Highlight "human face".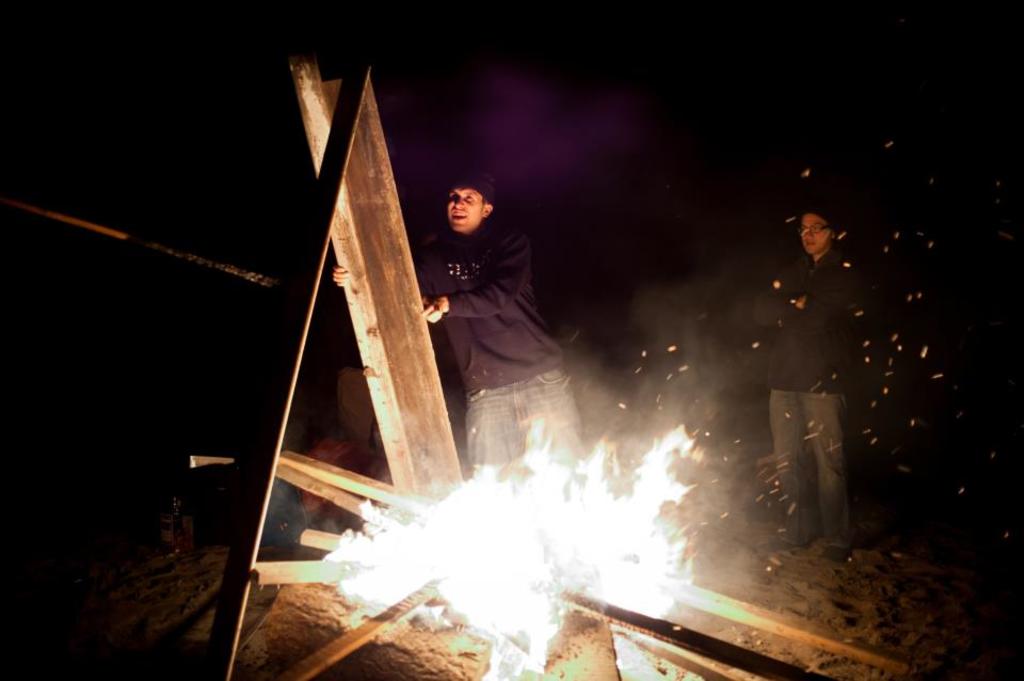
Highlighted region: <bbox>802, 212, 825, 250</bbox>.
